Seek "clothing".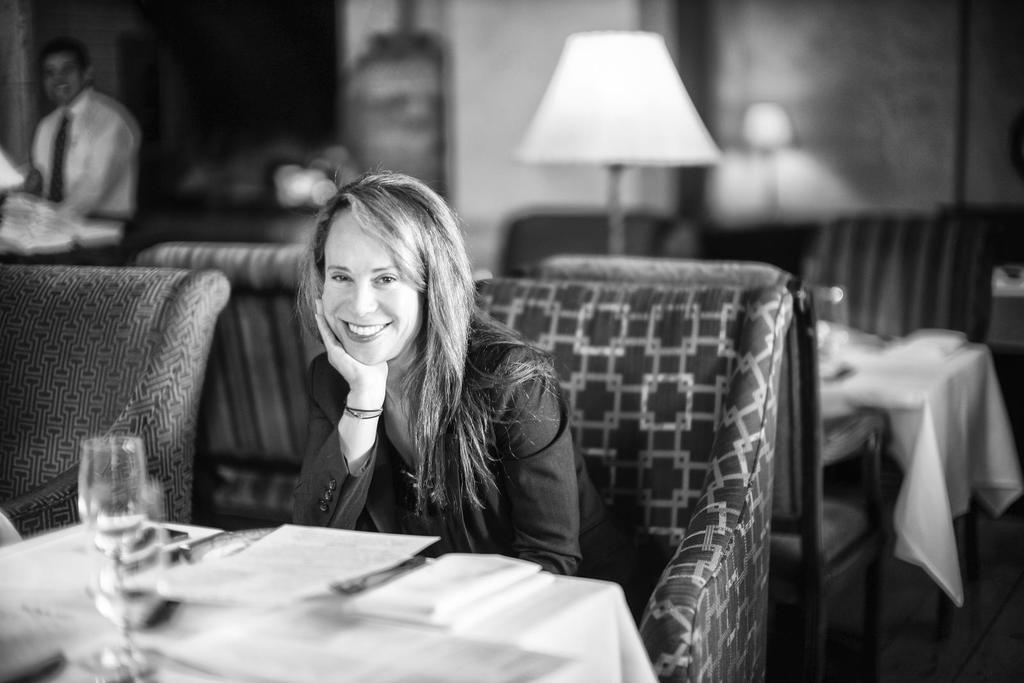
(x1=26, y1=92, x2=136, y2=236).
